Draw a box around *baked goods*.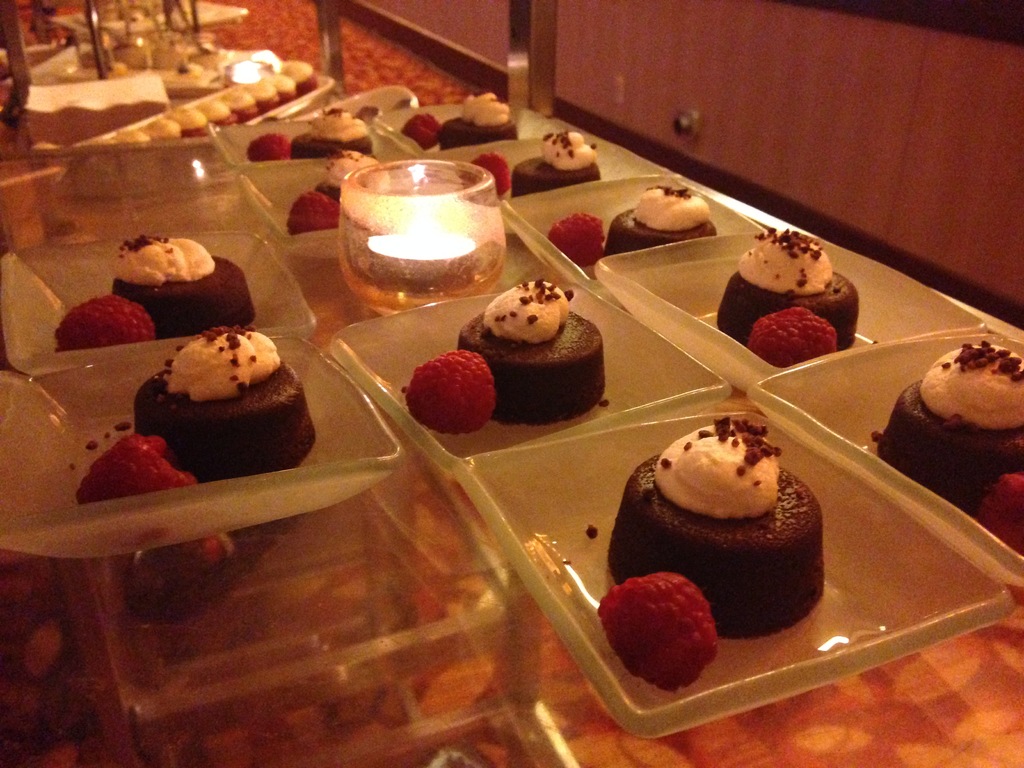
region(582, 213, 718, 273).
